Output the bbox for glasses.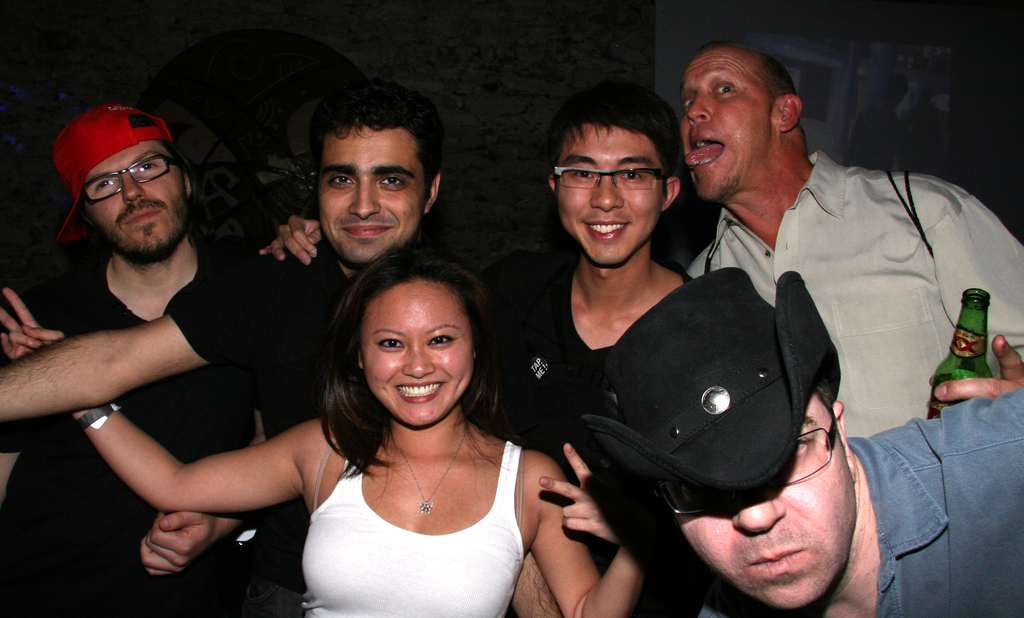
651/407/836/519.
